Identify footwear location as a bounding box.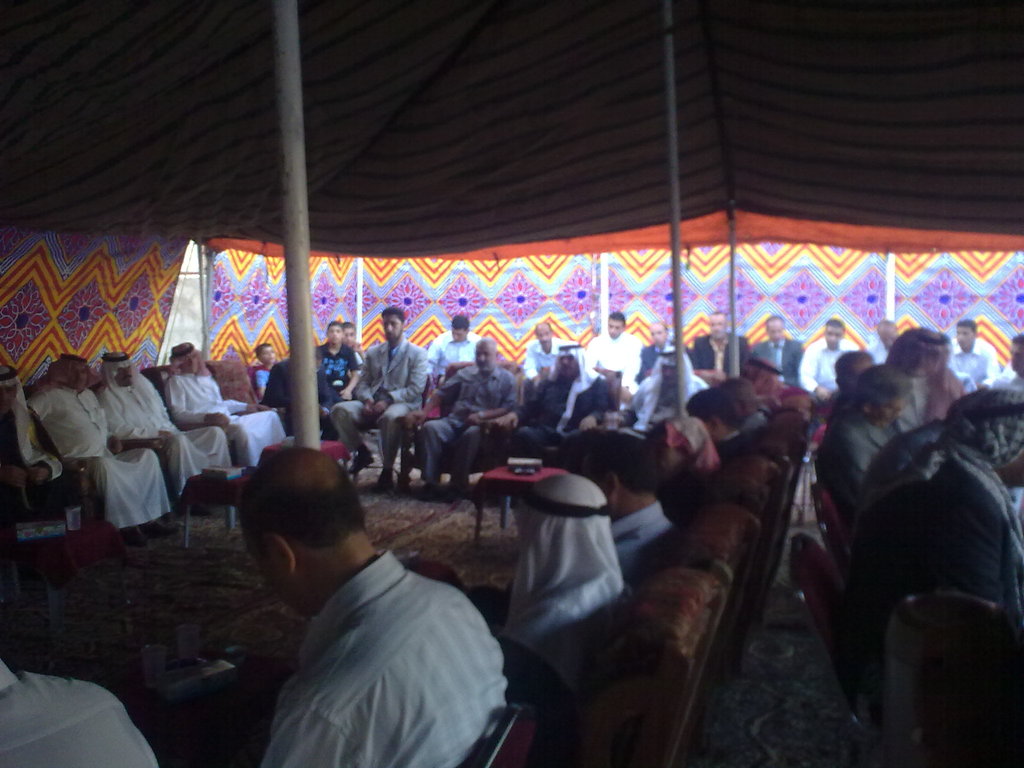
377 466 392 491.
